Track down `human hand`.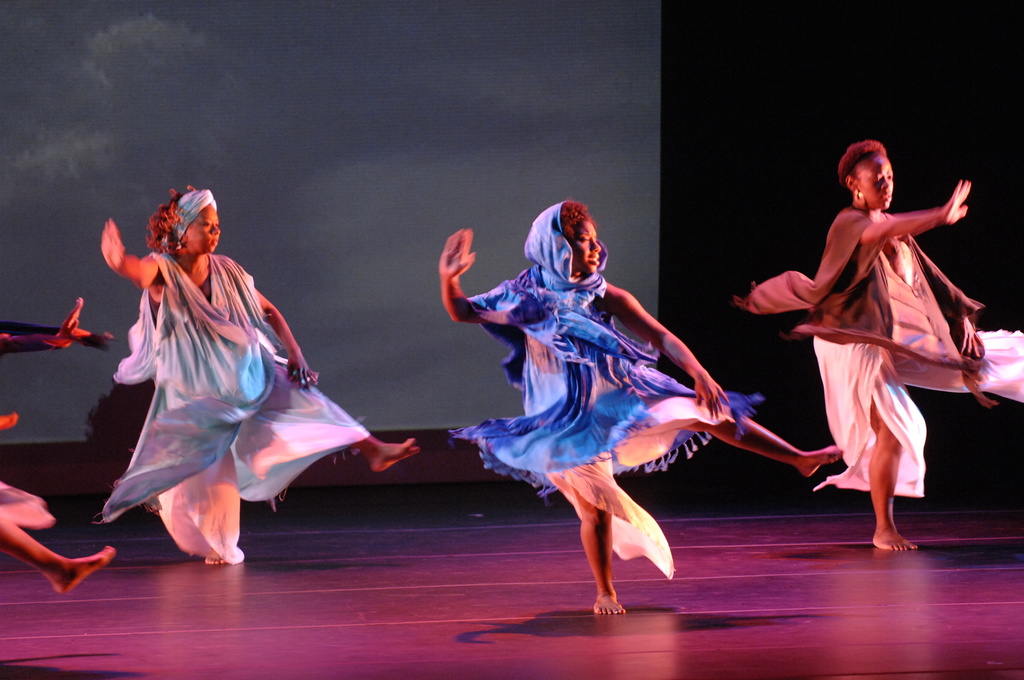
Tracked to BBox(65, 318, 113, 352).
